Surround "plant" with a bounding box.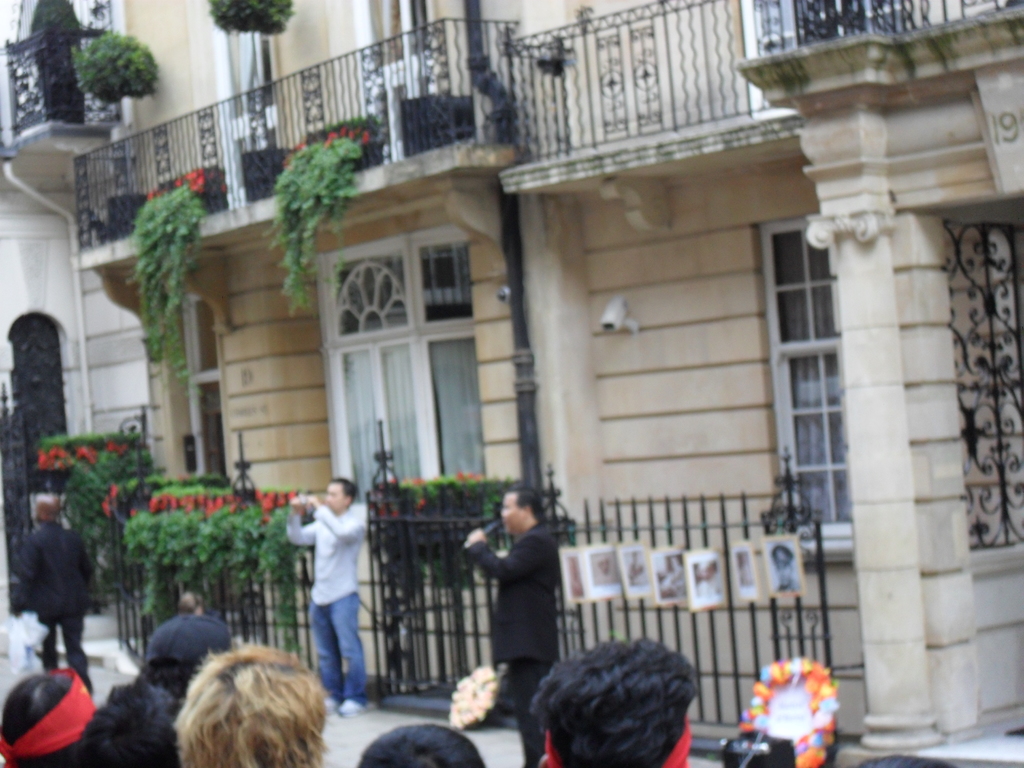
crop(29, 435, 154, 590).
